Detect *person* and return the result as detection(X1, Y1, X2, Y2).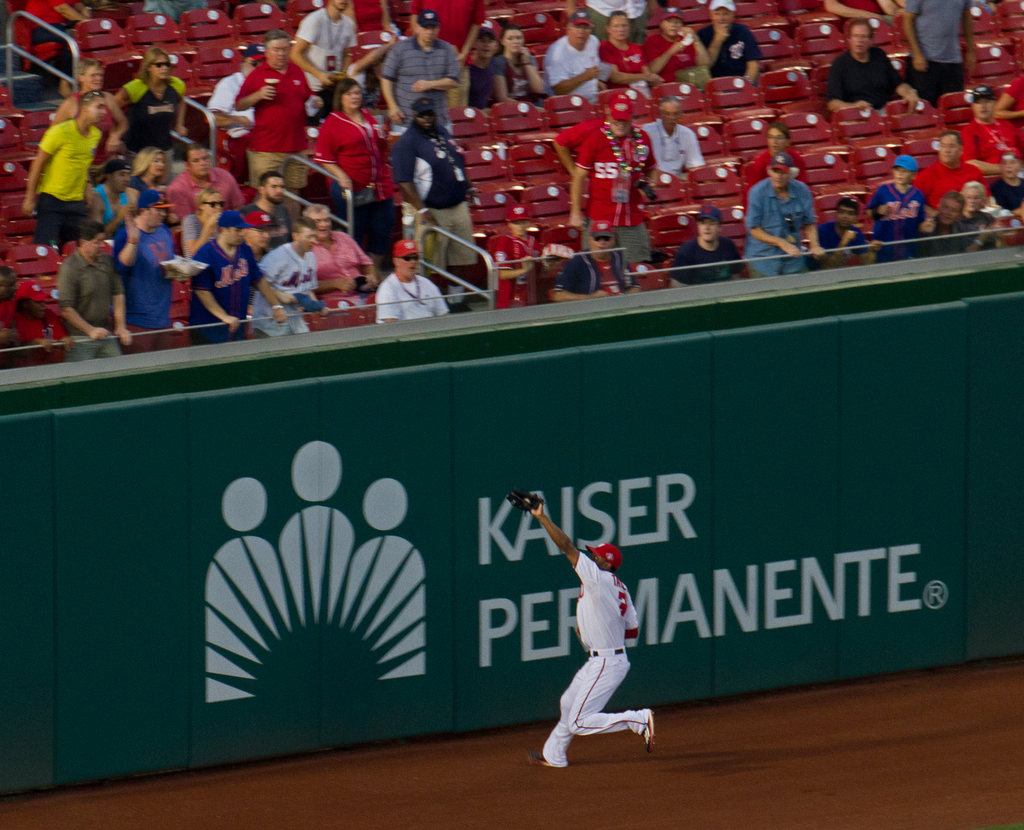
detection(566, 80, 663, 298).
